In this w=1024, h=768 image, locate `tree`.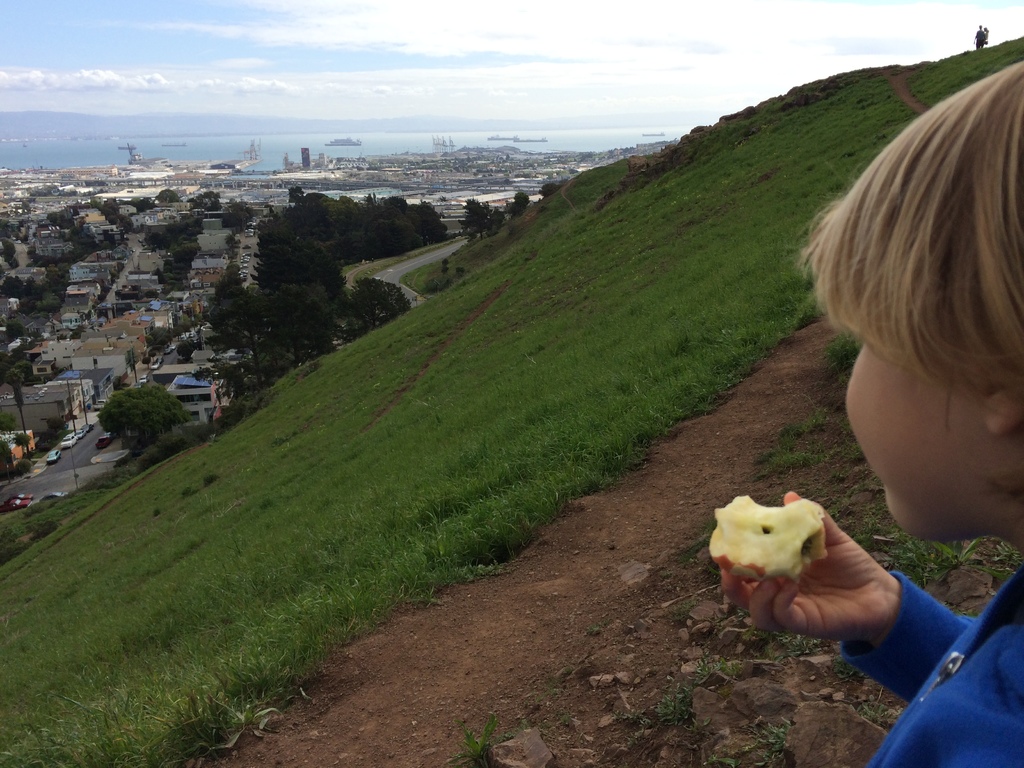
Bounding box: {"x1": 366, "y1": 198, "x2": 423, "y2": 260}.
